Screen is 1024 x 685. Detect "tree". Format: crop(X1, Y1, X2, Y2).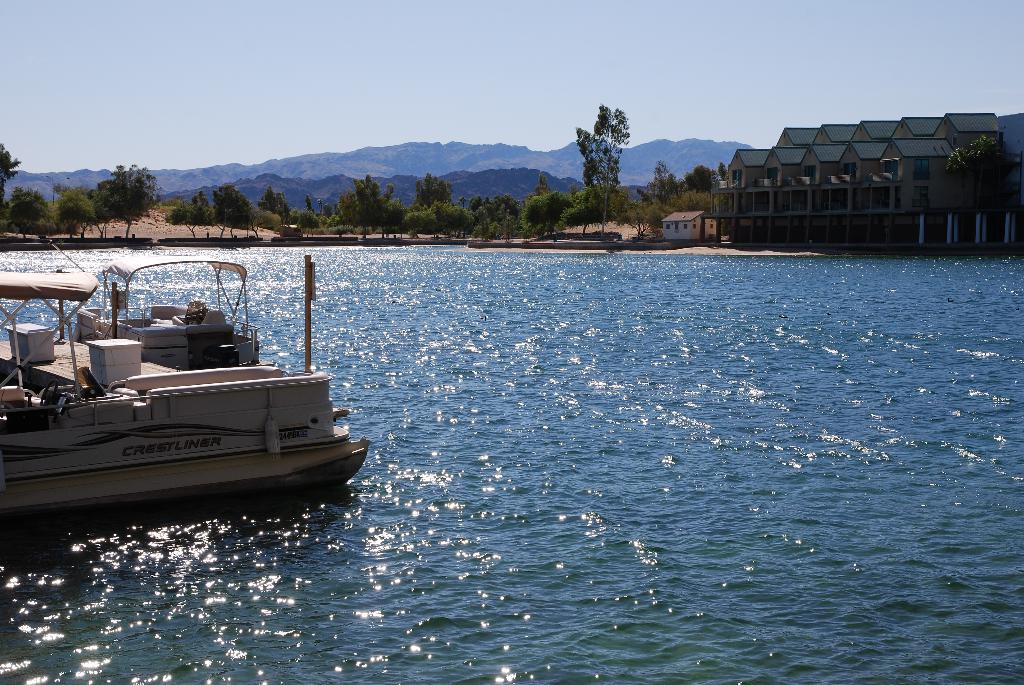
crop(941, 130, 1004, 190).
